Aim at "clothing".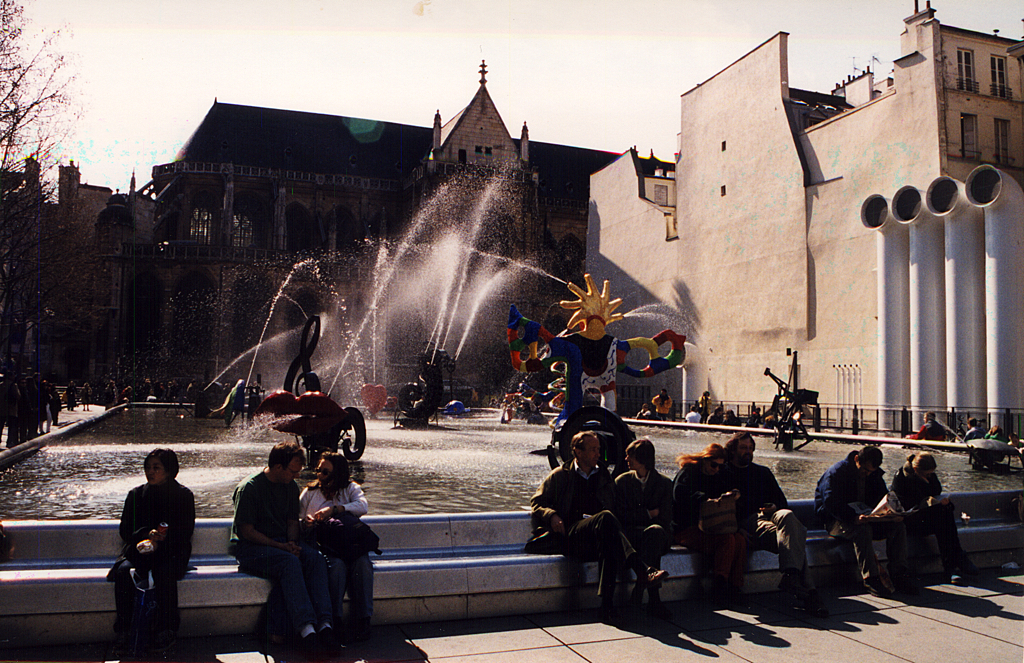
Aimed at detection(722, 457, 801, 600).
